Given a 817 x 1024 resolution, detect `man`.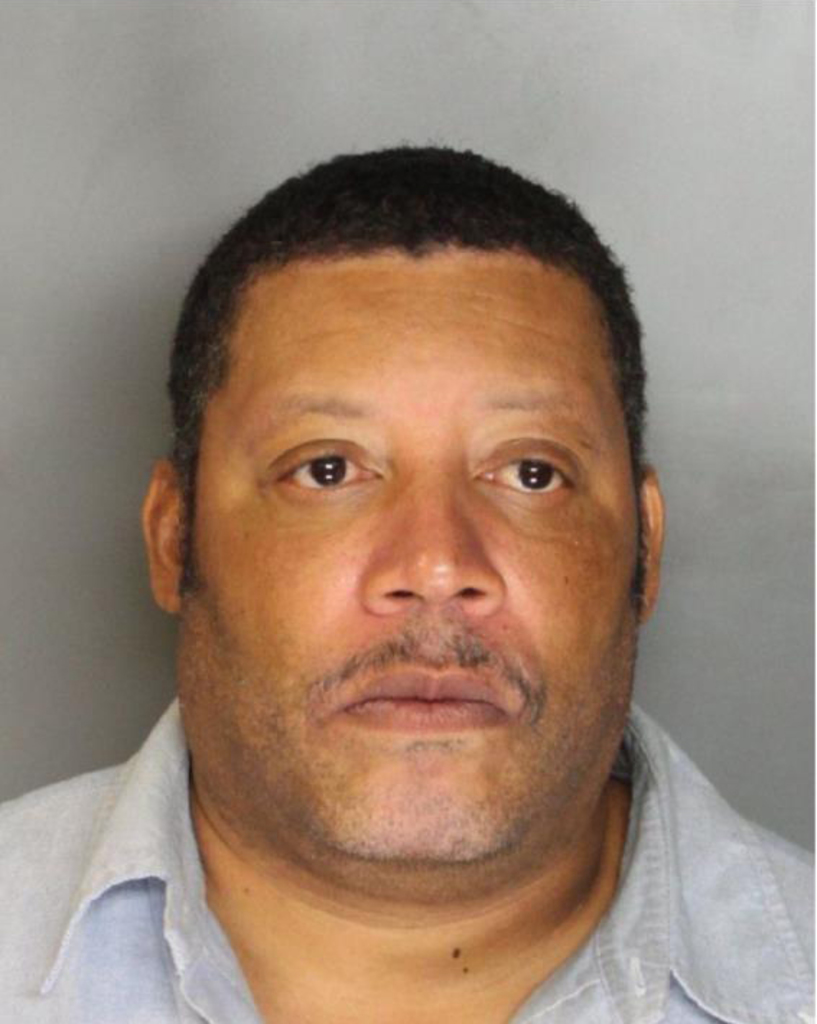
<bbox>9, 124, 816, 1023</bbox>.
